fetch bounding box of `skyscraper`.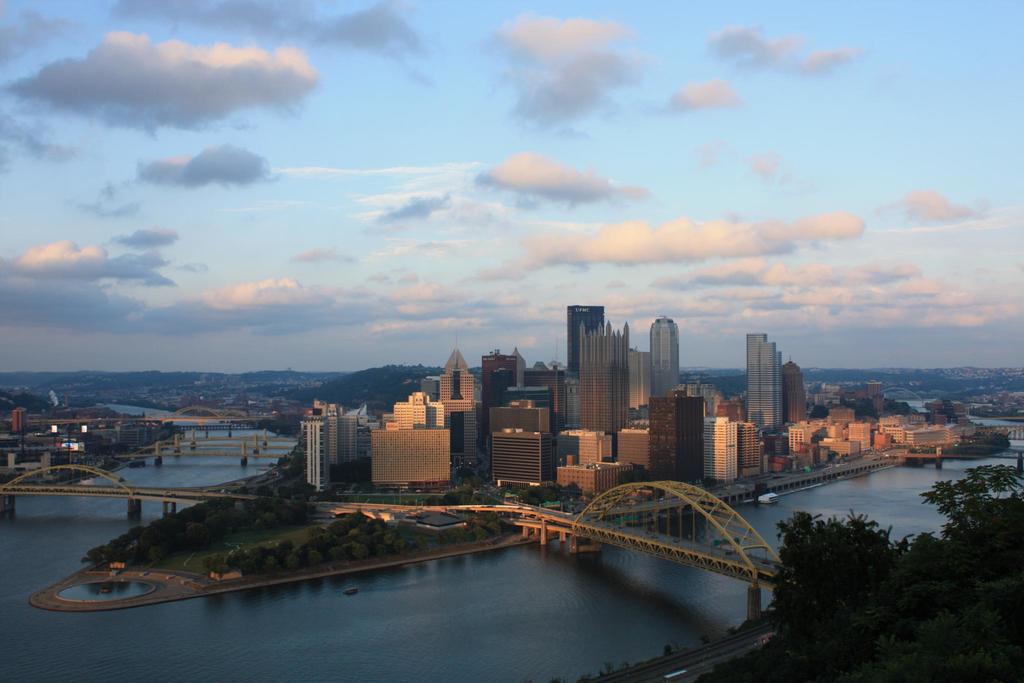
Bbox: (472,344,560,477).
